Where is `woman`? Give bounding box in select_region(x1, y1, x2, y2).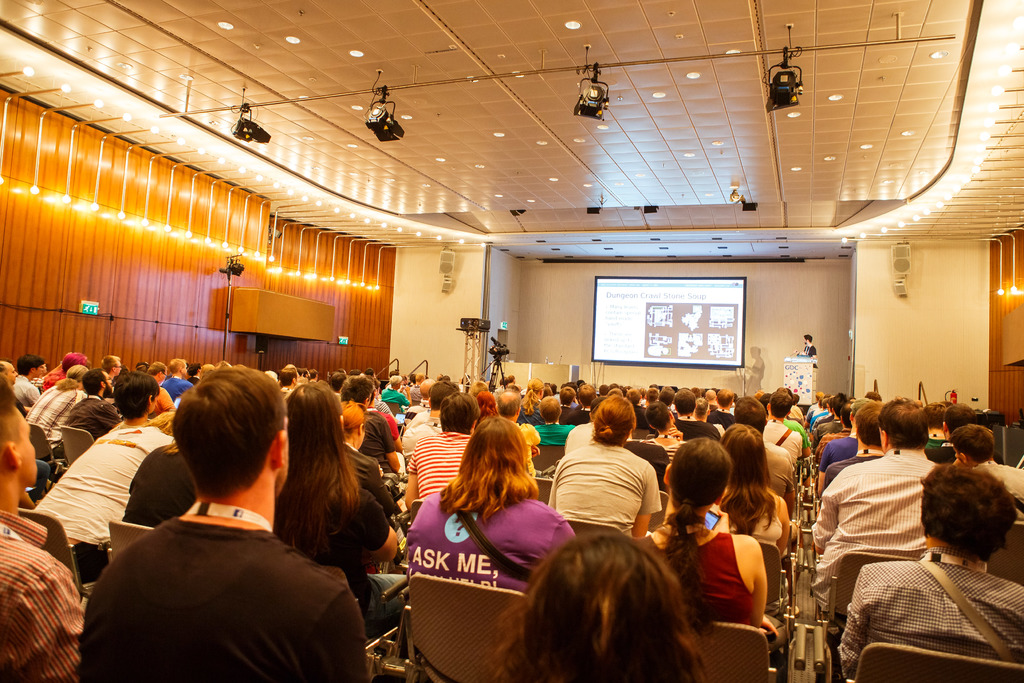
select_region(700, 422, 800, 570).
